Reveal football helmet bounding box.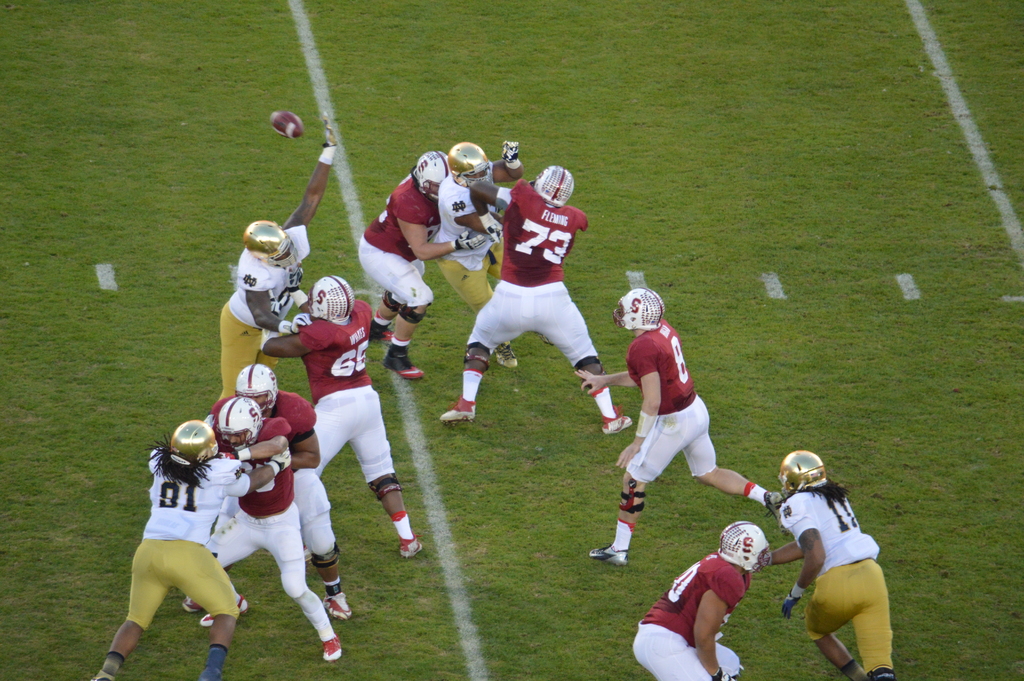
Revealed: 220 398 265 445.
